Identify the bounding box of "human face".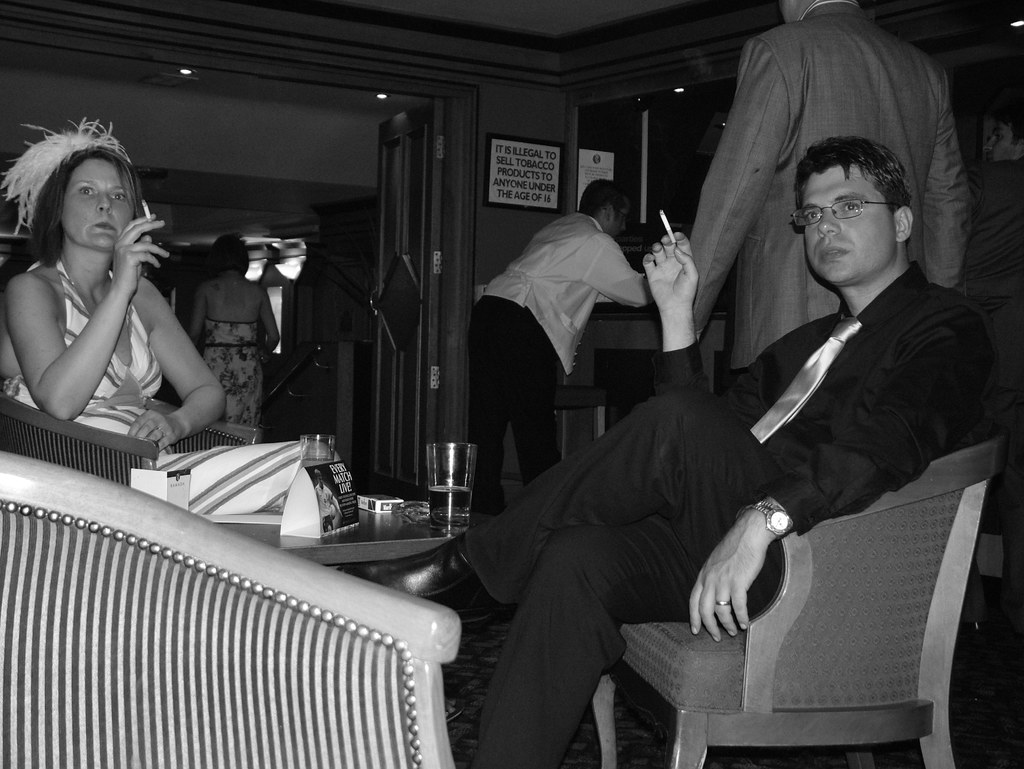
803,163,895,286.
